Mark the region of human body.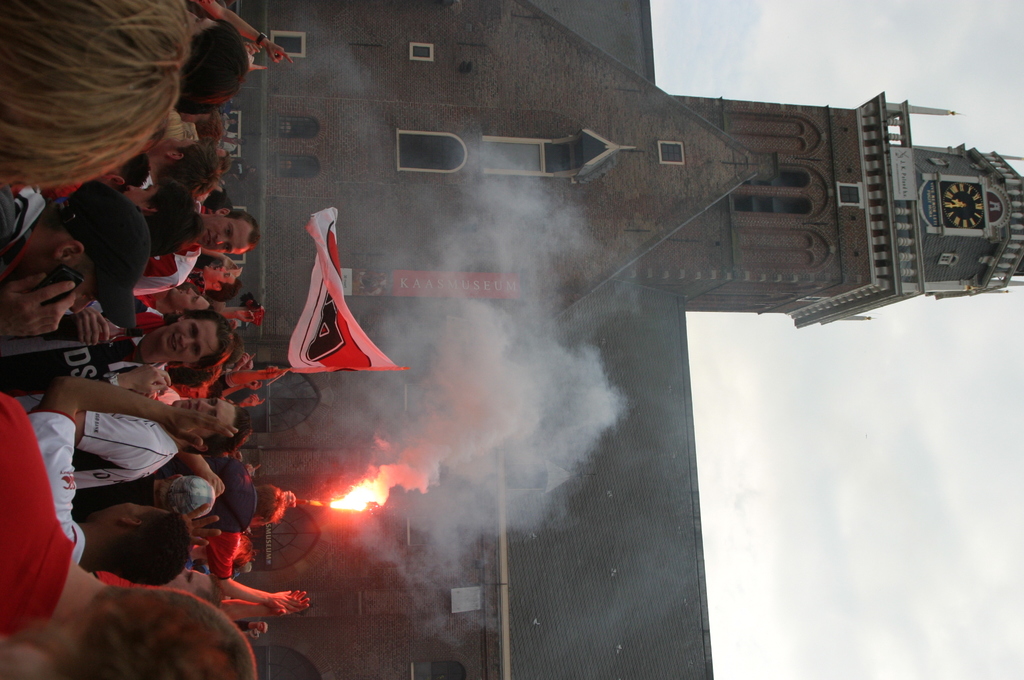
Region: {"x1": 32, "y1": 382, "x2": 231, "y2": 560}.
